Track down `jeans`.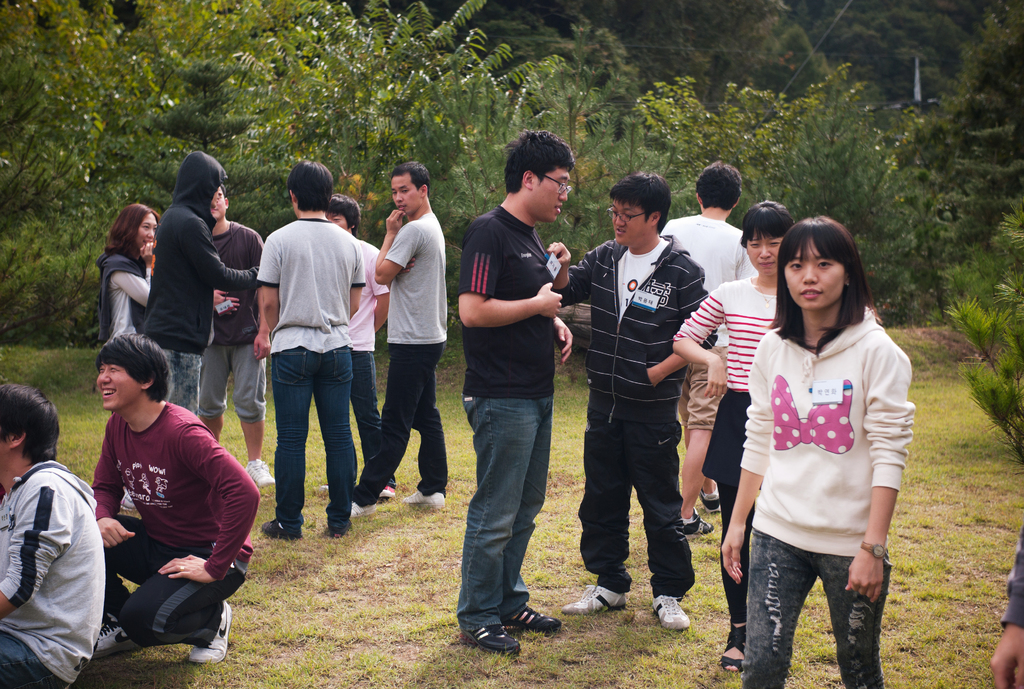
Tracked to (x1=456, y1=381, x2=554, y2=660).
